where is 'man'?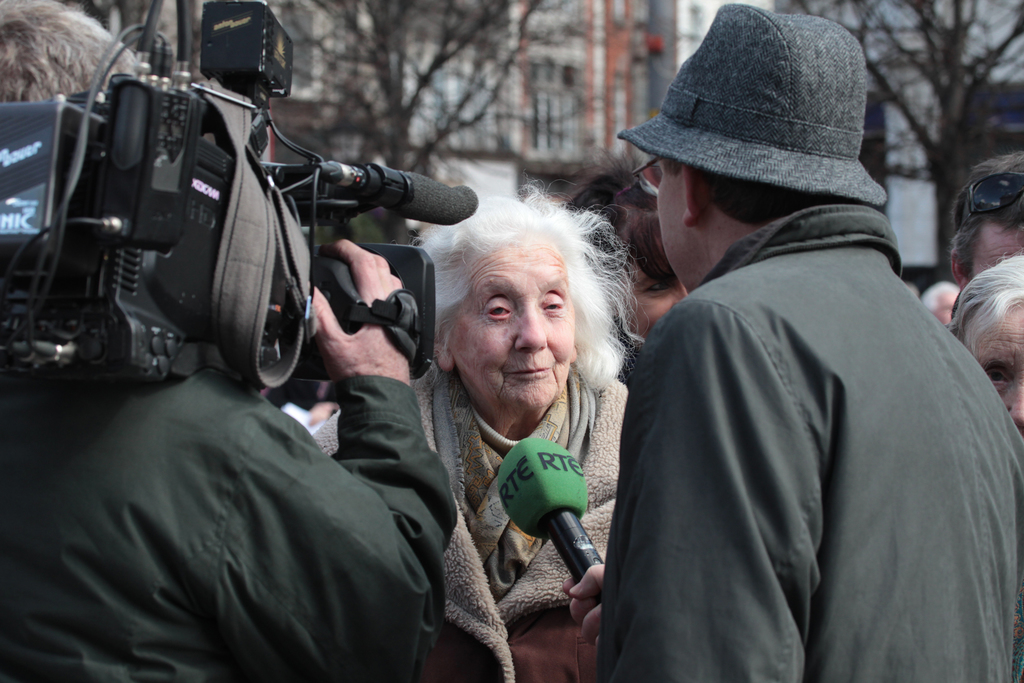
952 152 1023 293.
